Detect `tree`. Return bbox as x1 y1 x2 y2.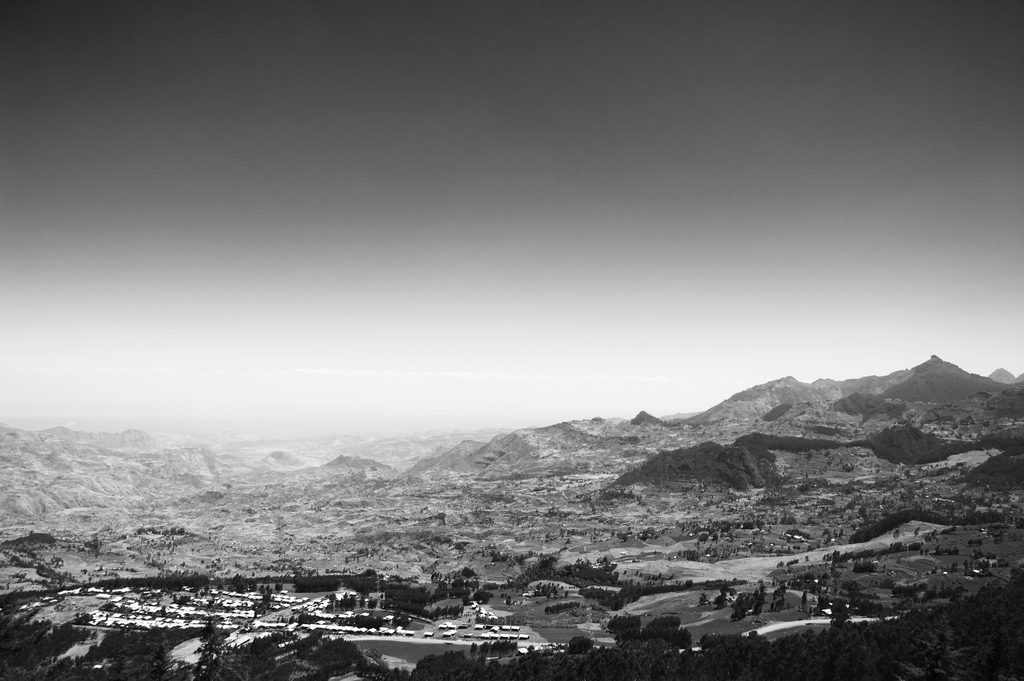
564 637 598 662.
